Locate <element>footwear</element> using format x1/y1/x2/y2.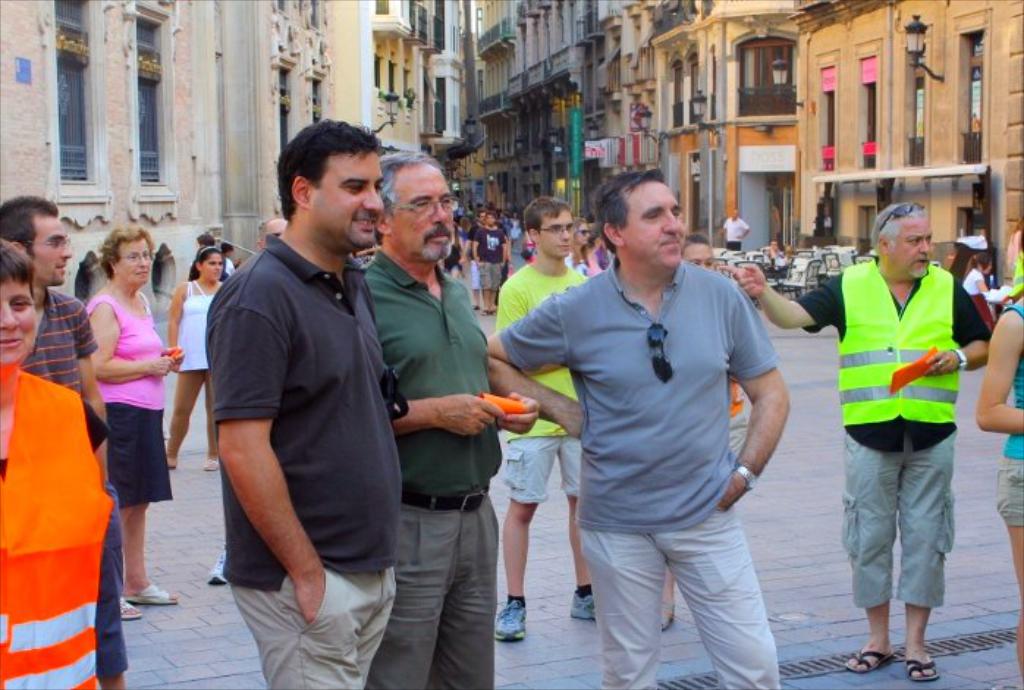
571/592/601/618.
